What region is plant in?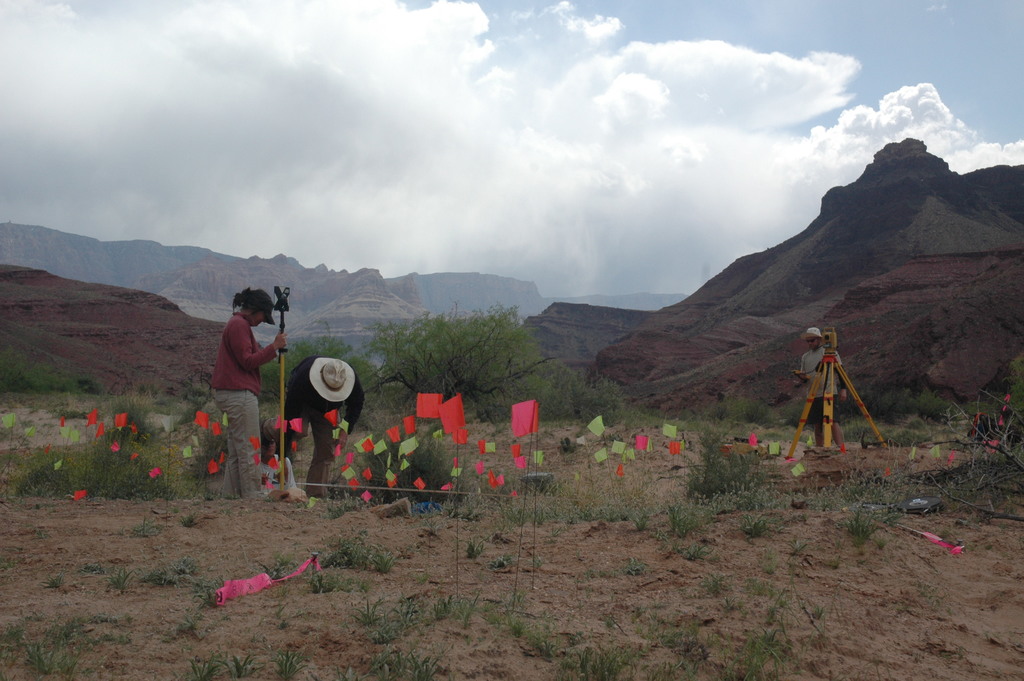
{"left": 664, "top": 498, "right": 703, "bottom": 551}.
